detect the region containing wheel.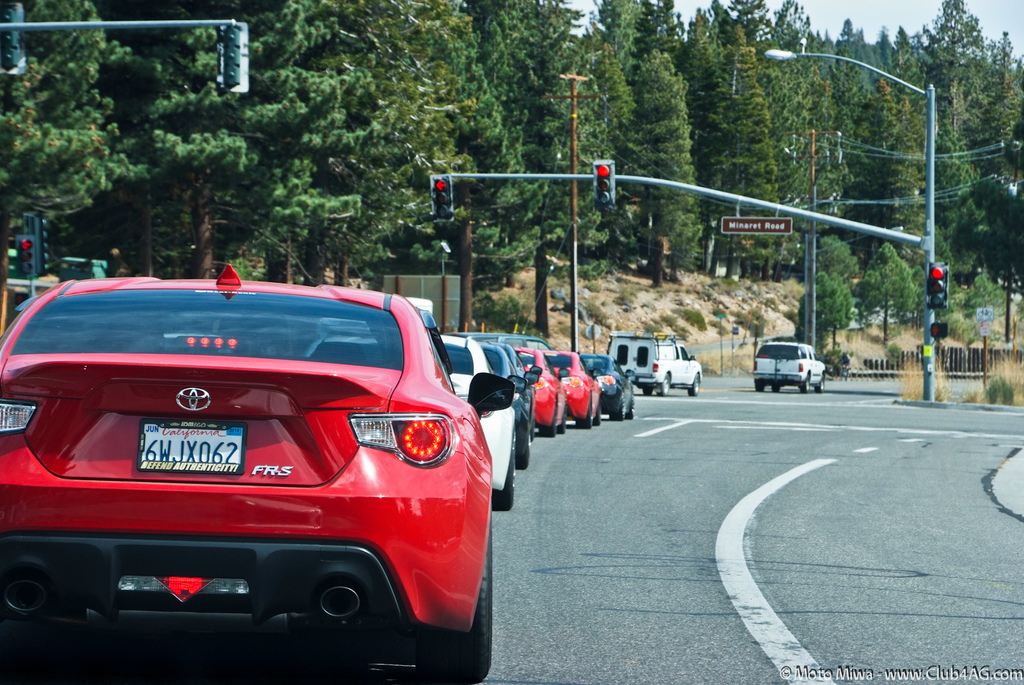
<bbox>689, 375, 700, 396</bbox>.
